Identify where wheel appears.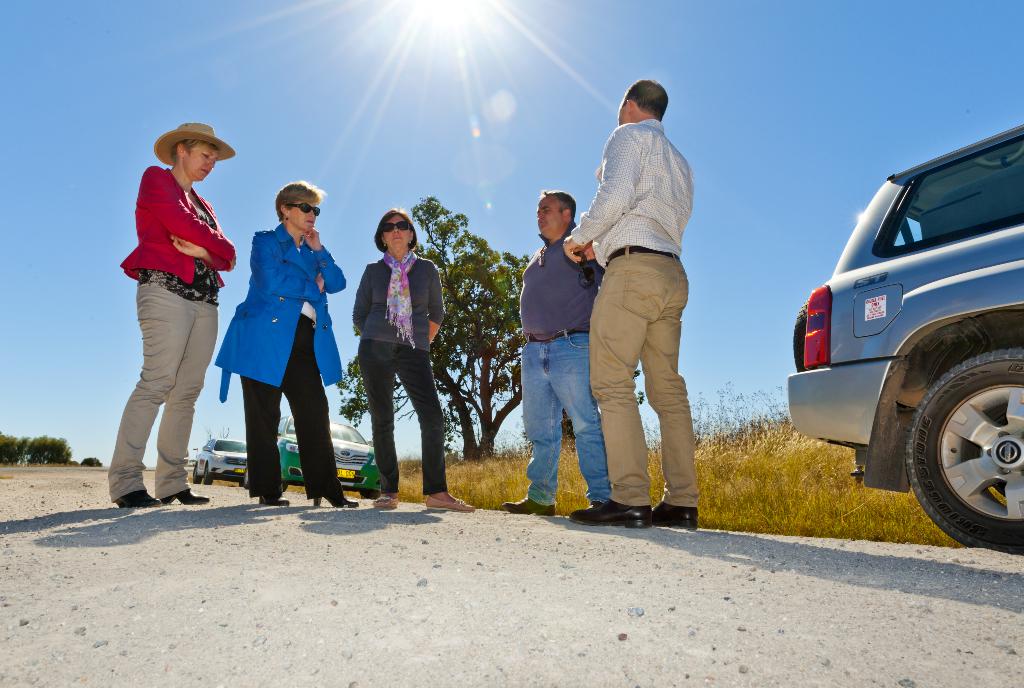
Appears at <region>237, 480, 243, 487</region>.
